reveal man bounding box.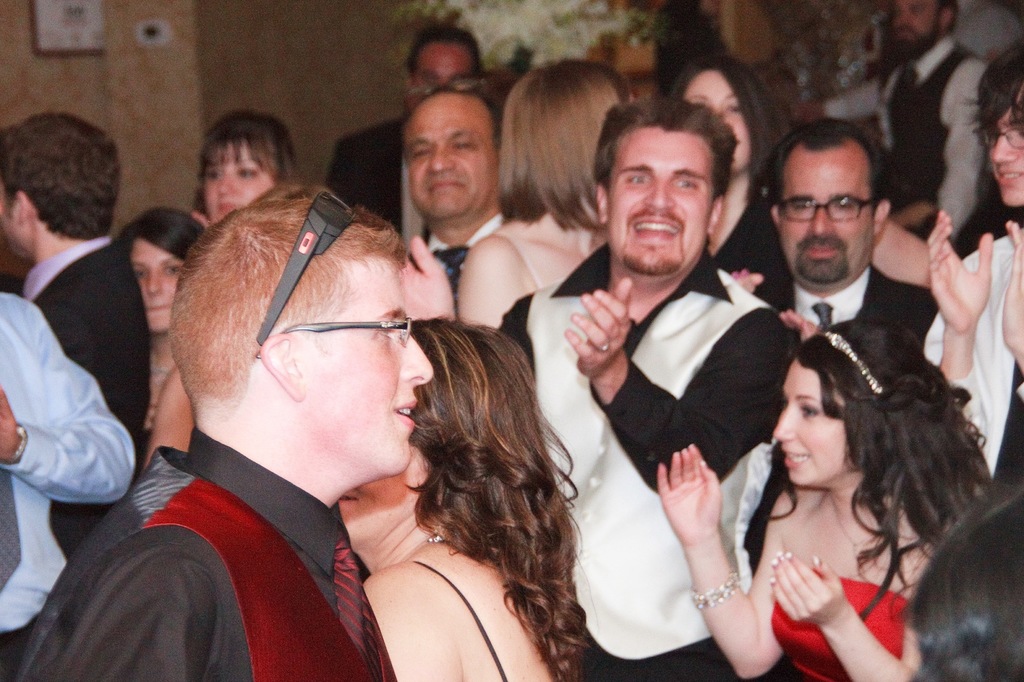
Revealed: 746,115,938,347.
